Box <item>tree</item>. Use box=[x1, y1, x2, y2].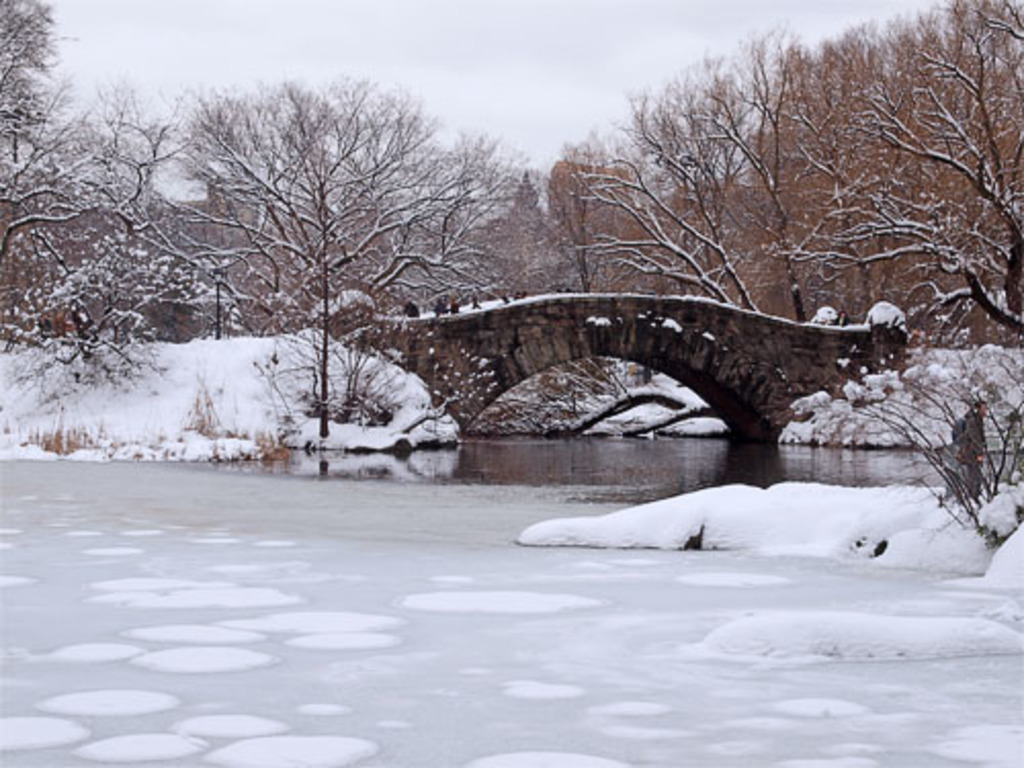
box=[571, 37, 846, 342].
